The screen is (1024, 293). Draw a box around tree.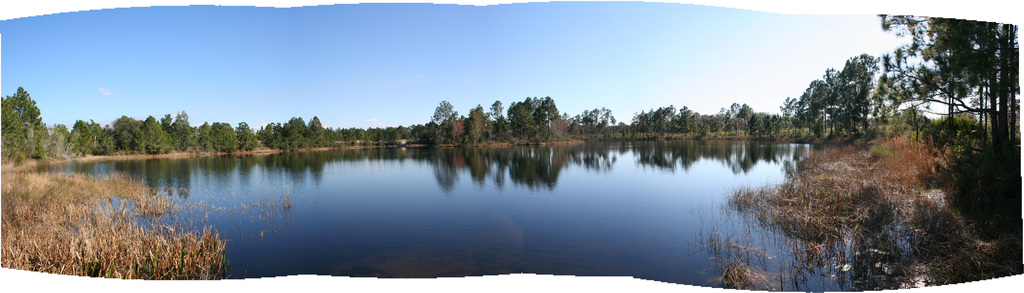
[720,100,745,138].
